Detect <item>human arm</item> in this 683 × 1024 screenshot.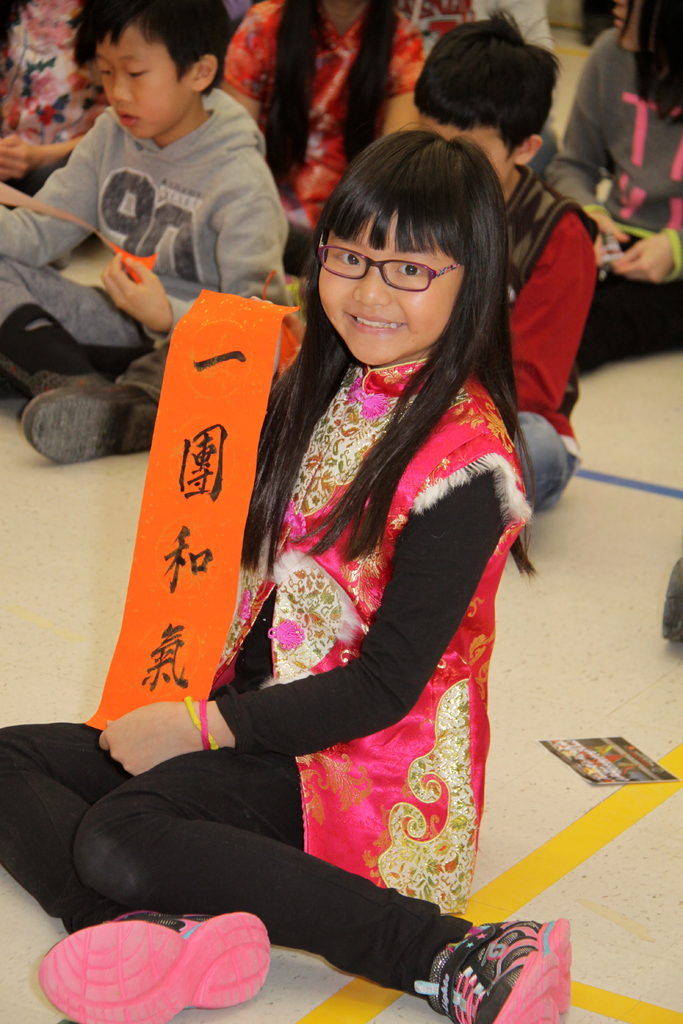
Detection: bbox=[97, 168, 284, 357].
